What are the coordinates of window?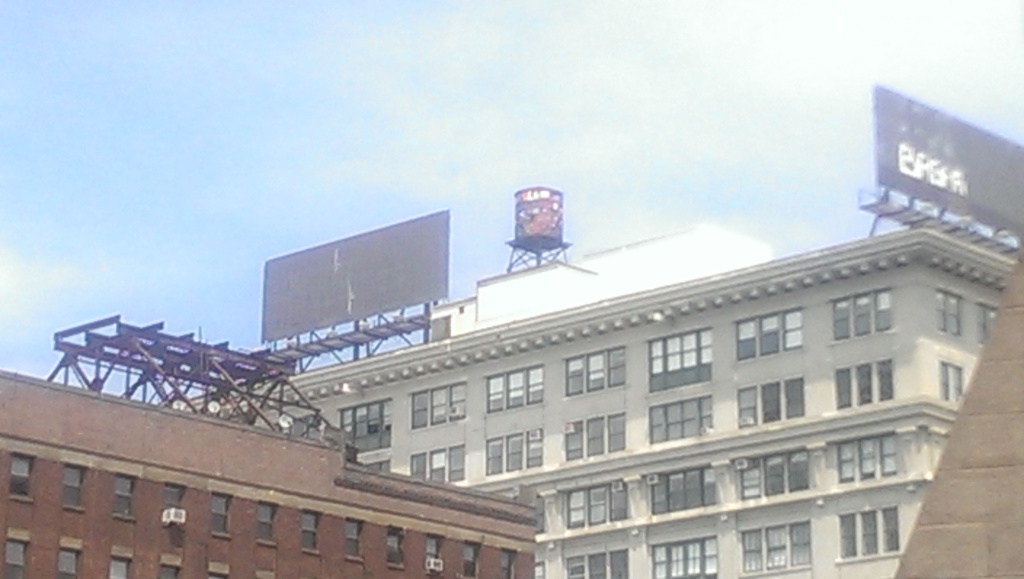
select_region(742, 455, 819, 503).
